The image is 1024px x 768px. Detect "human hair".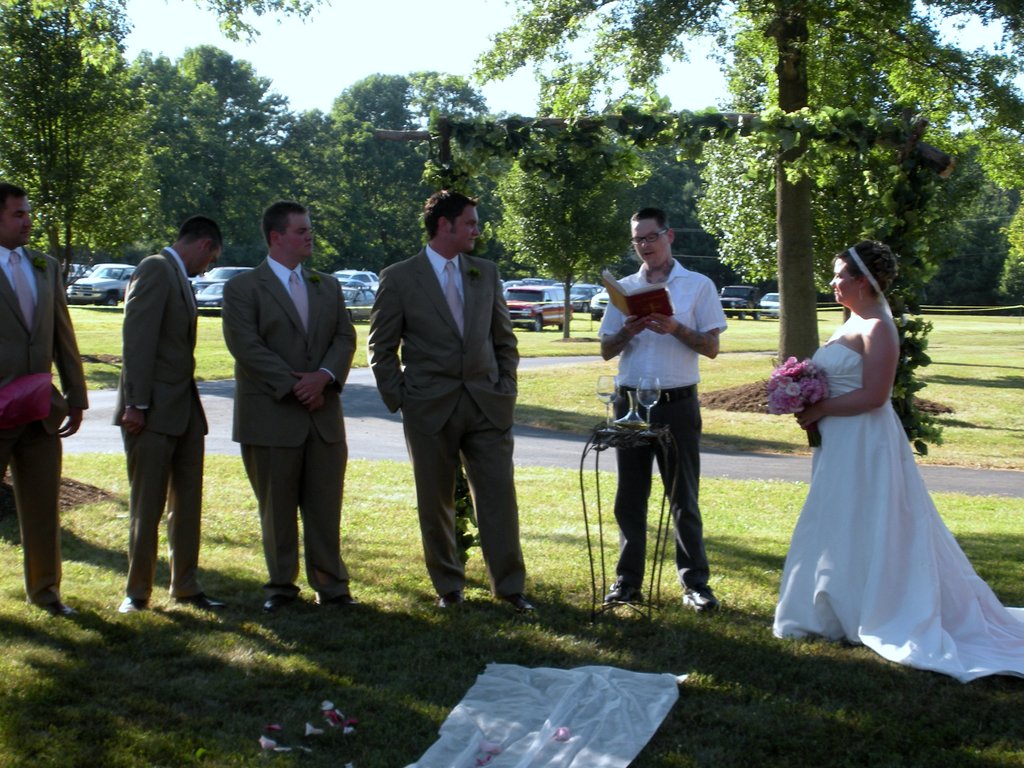
Detection: detection(414, 188, 484, 246).
